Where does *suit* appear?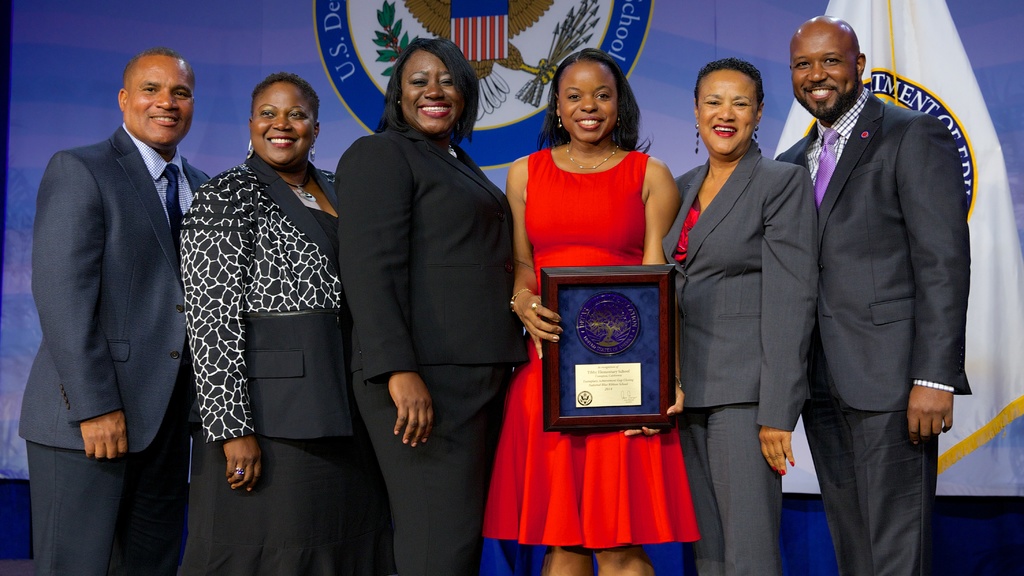
Appears at region(23, 31, 211, 557).
